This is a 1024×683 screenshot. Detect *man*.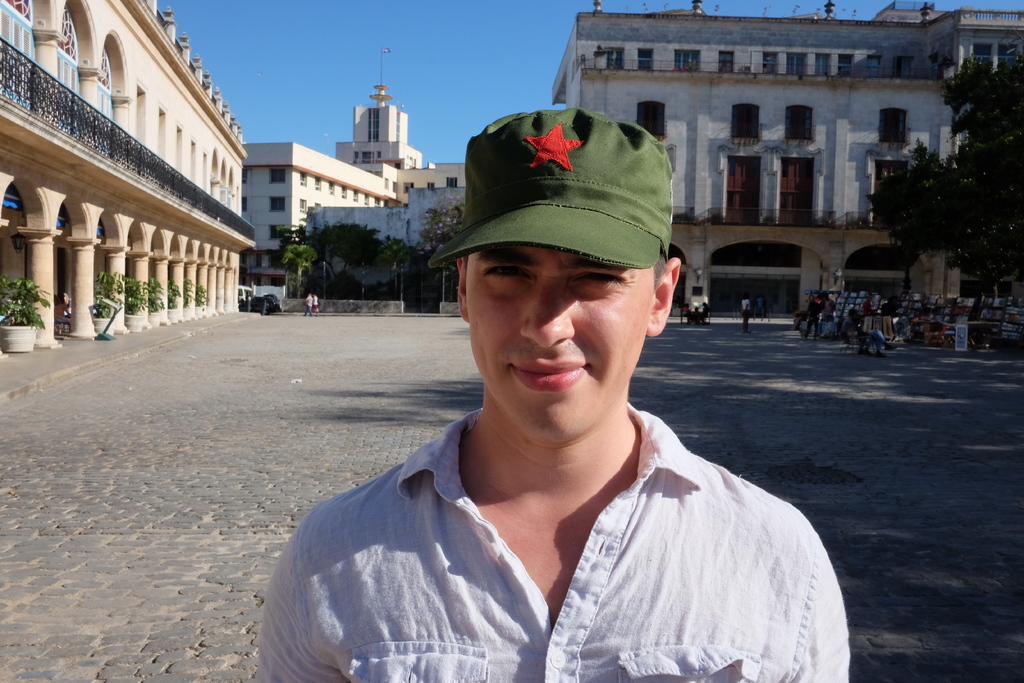
317/65/864/682.
